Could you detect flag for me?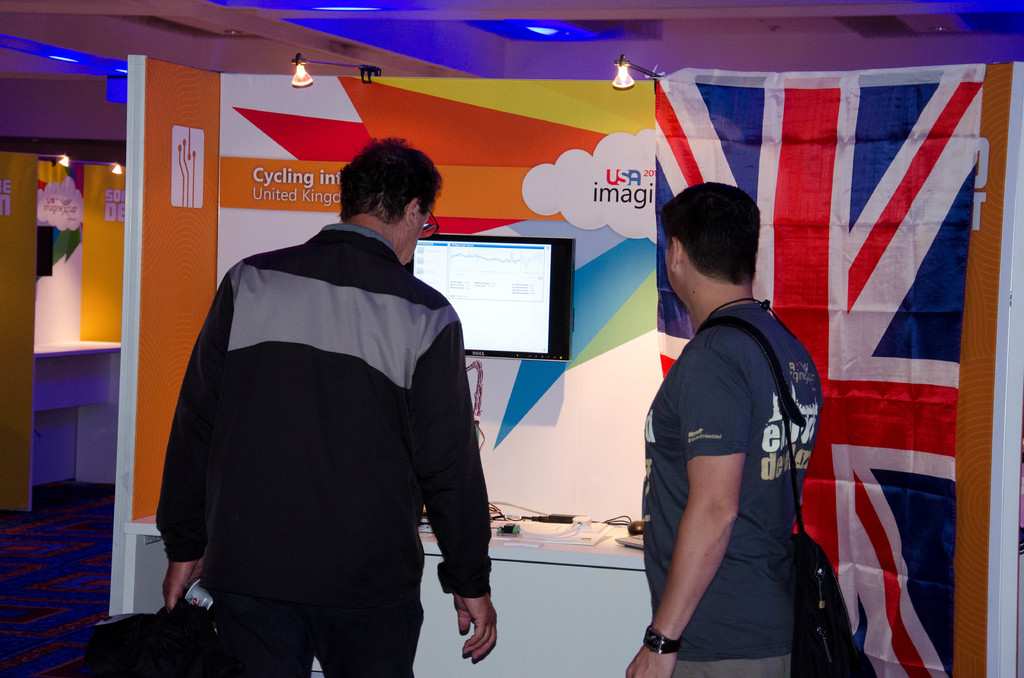
Detection result: (left=765, top=101, right=972, bottom=677).
